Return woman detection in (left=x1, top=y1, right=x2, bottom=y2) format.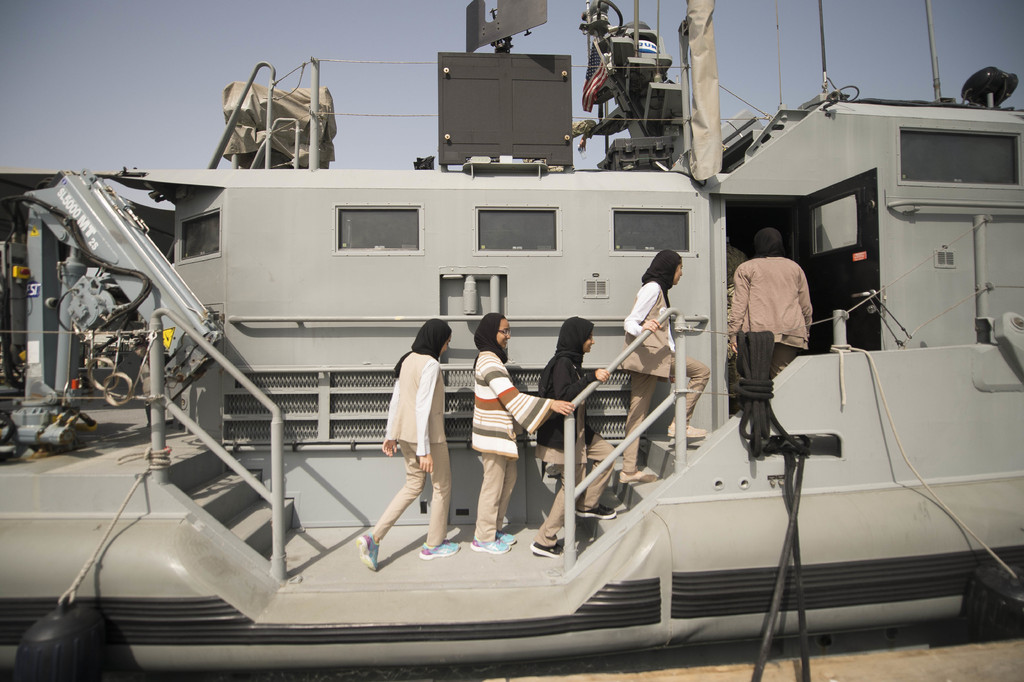
(left=612, top=245, right=714, bottom=481).
